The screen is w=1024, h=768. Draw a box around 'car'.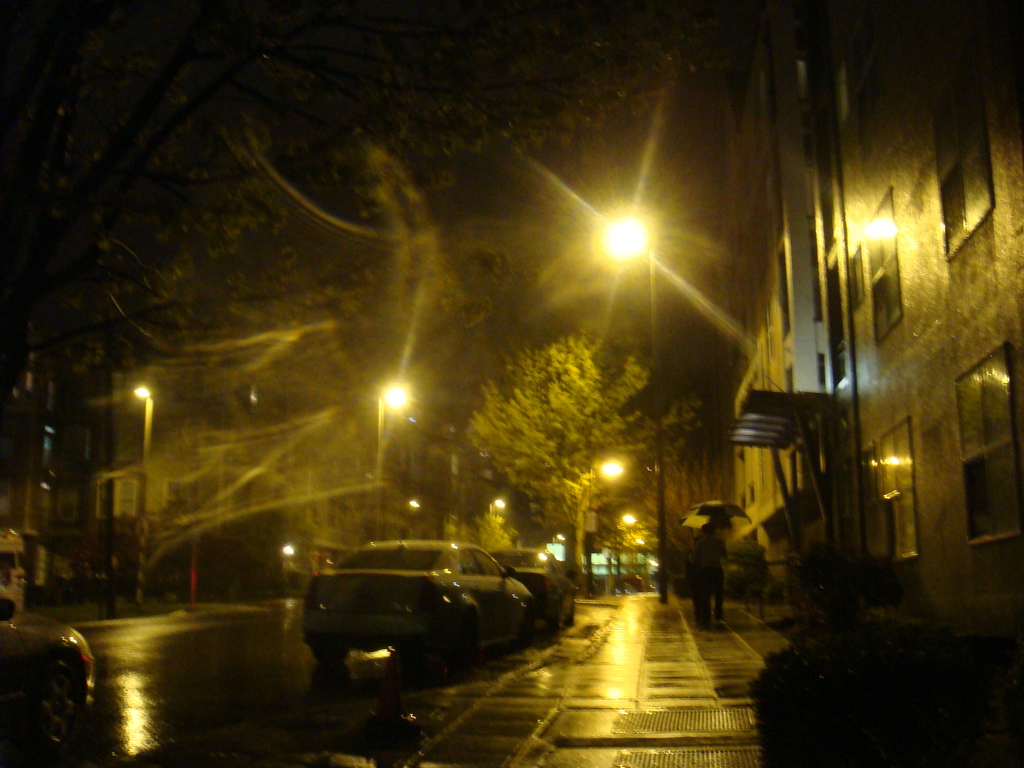
detection(0, 618, 84, 753).
